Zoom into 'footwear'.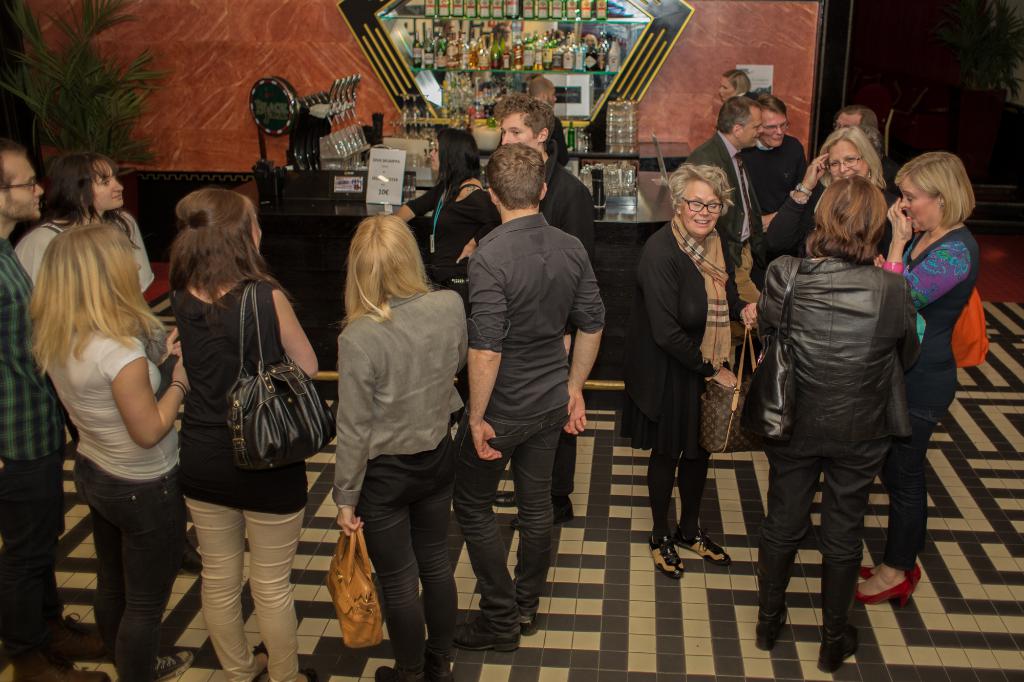
Zoom target: [752,599,788,651].
